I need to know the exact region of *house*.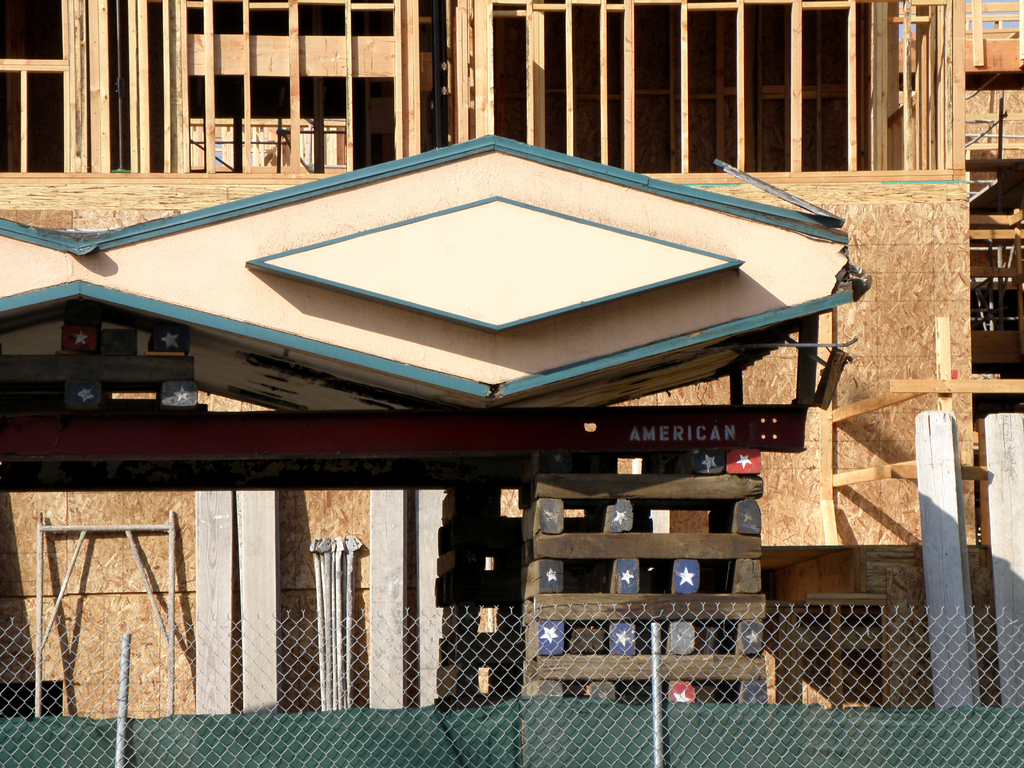
Region: (13, 10, 954, 692).
